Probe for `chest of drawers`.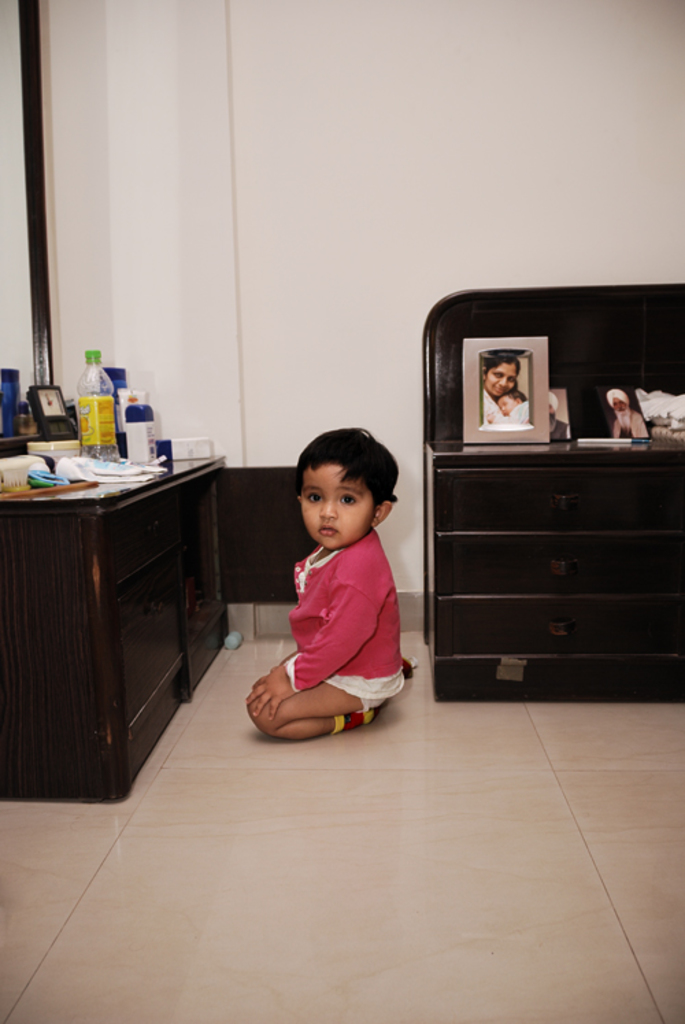
Probe result: [left=429, top=436, right=684, bottom=700].
